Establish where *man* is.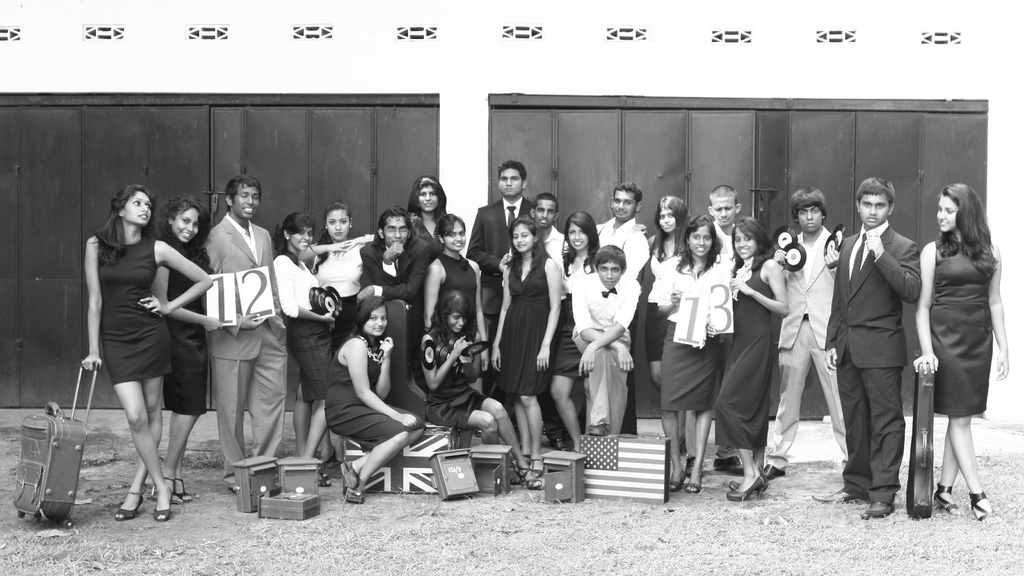
Established at pyautogui.locateOnScreen(204, 175, 289, 495).
